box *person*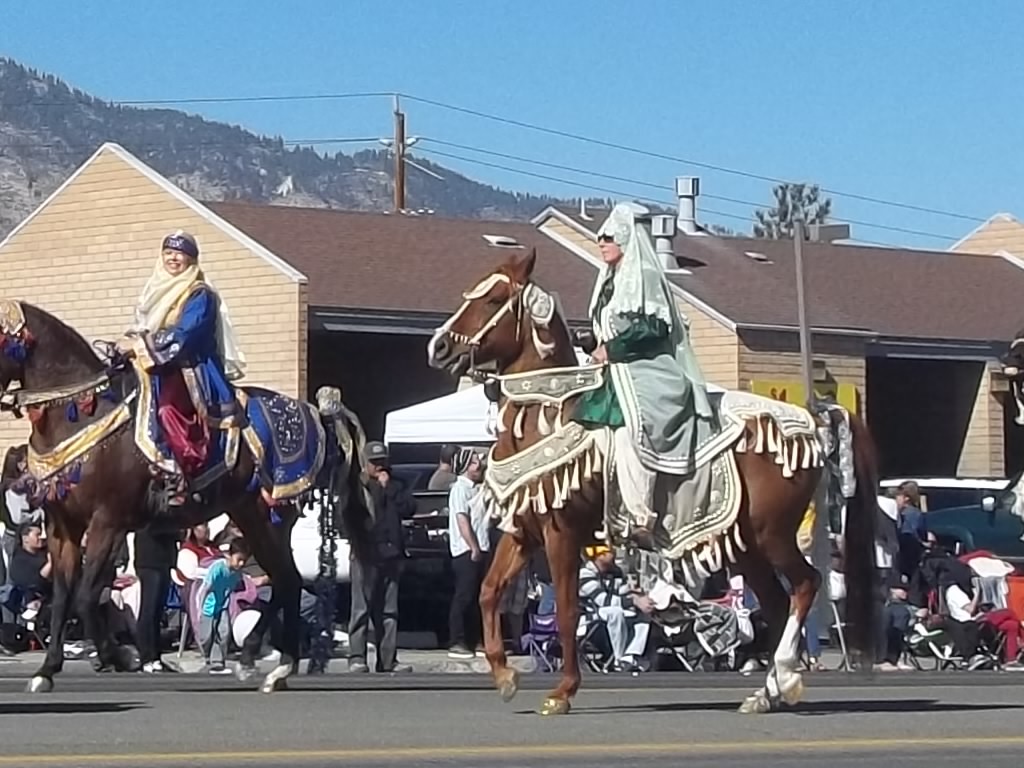
{"left": 177, "top": 517, "right": 222, "bottom": 580}
